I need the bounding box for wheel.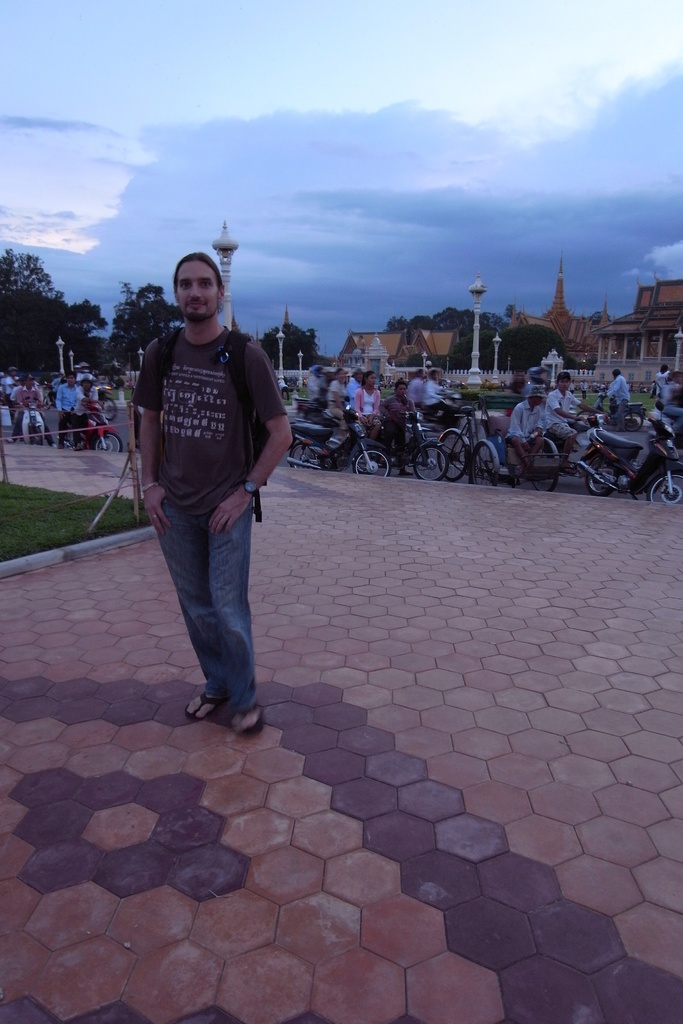
Here it is: <bbox>435, 428, 472, 482</bbox>.
